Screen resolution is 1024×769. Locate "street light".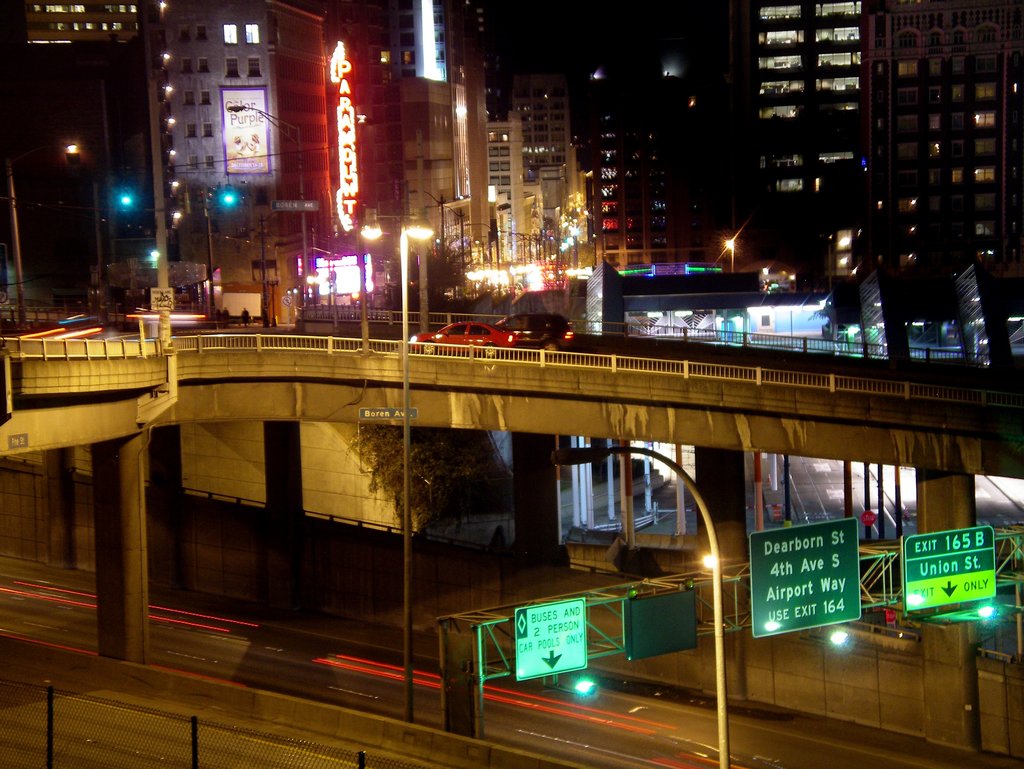
{"x1": 438, "y1": 206, "x2": 464, "y2": 284}.
